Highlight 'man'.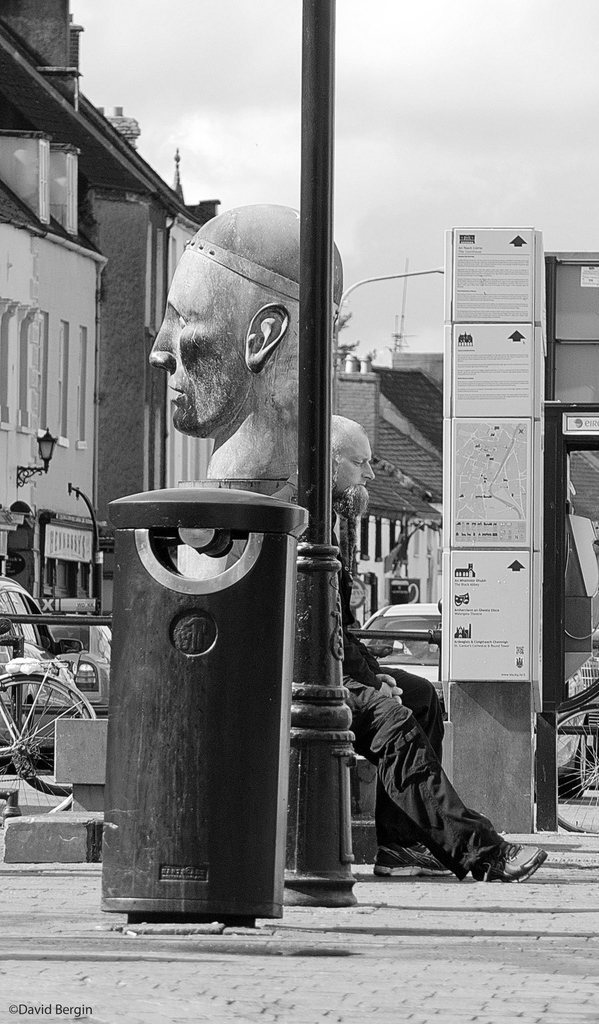
Highlighted region: {"x1": 145, "y1": 202, "x2": 338, "y2": 495}.
